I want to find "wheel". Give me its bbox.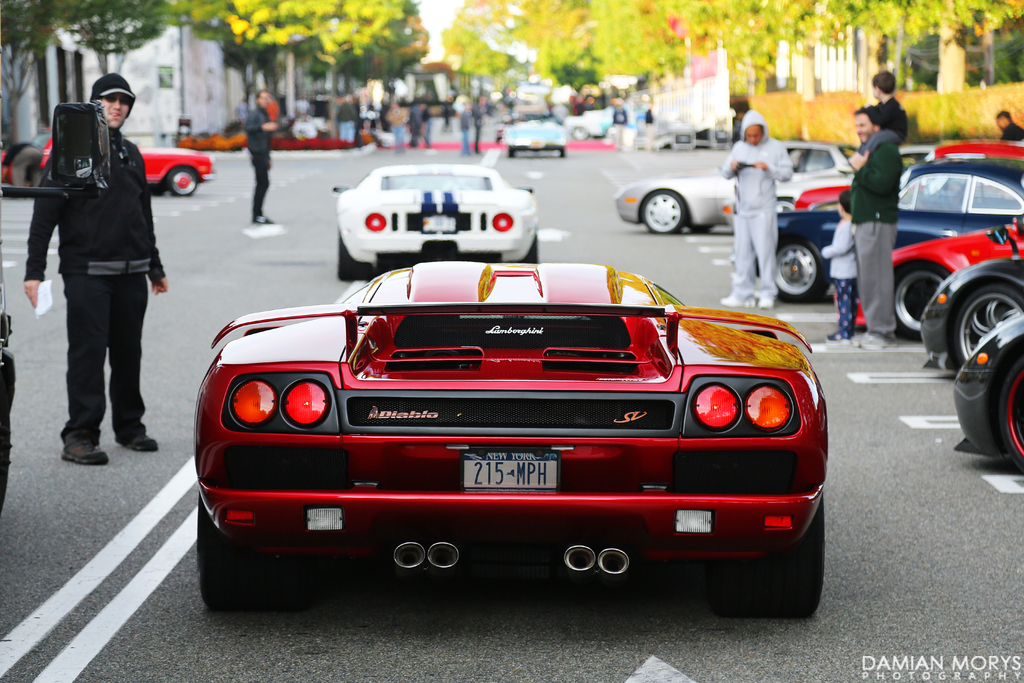
{"x1": 775, "y1": 198, "x2": 794, "y2": 213}.
